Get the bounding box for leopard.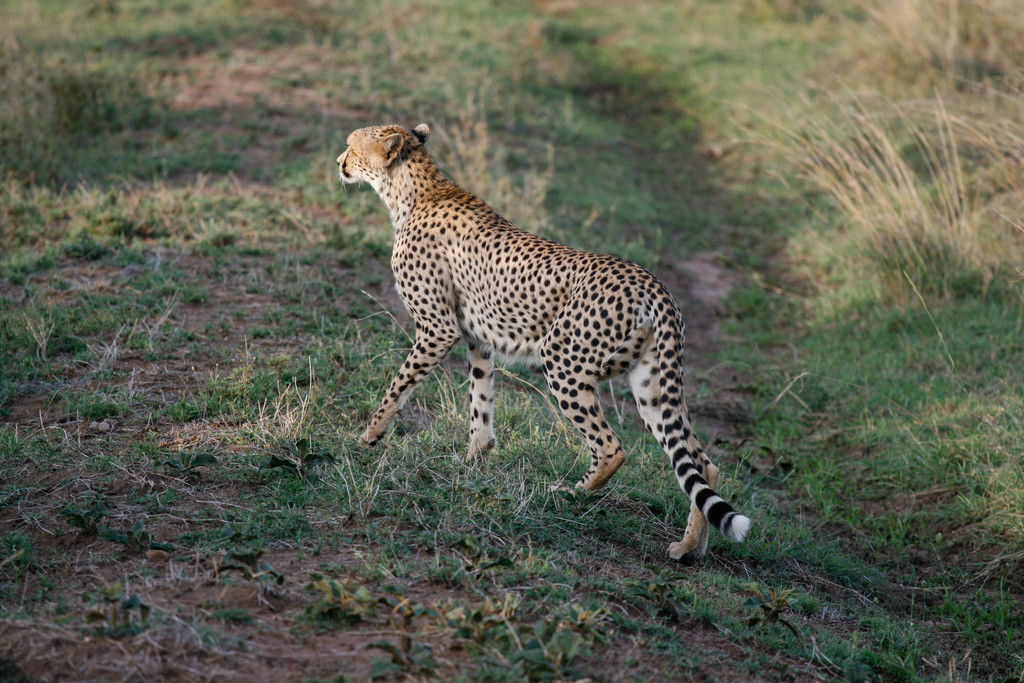
332, 125, 748, 559.
